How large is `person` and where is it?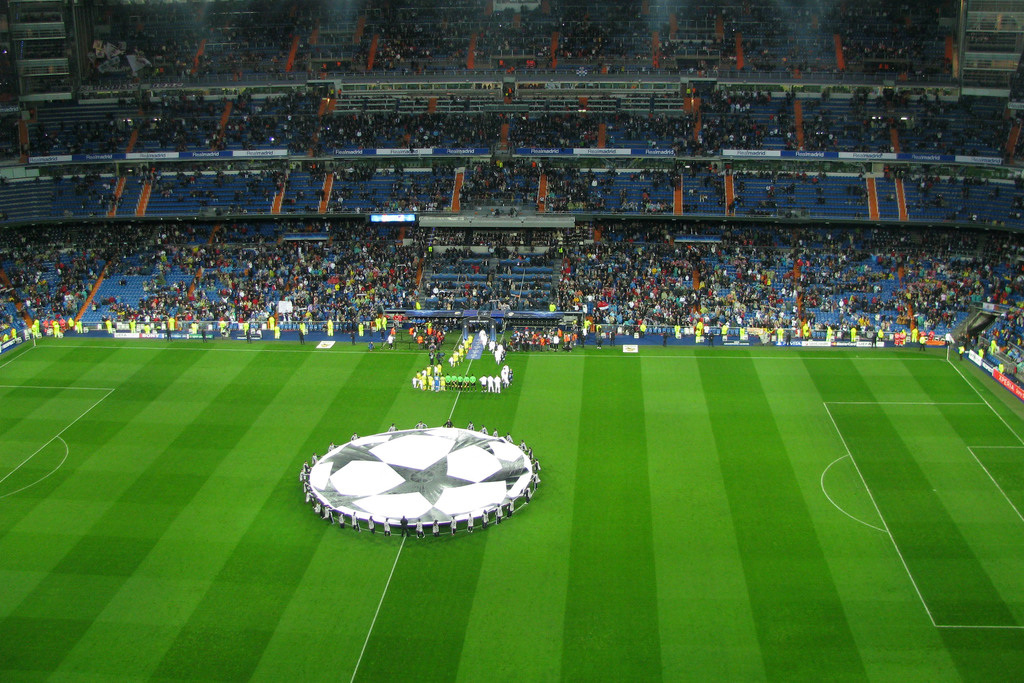
Bounding box: x1=428, y1=520, x2=439, y2=534.
